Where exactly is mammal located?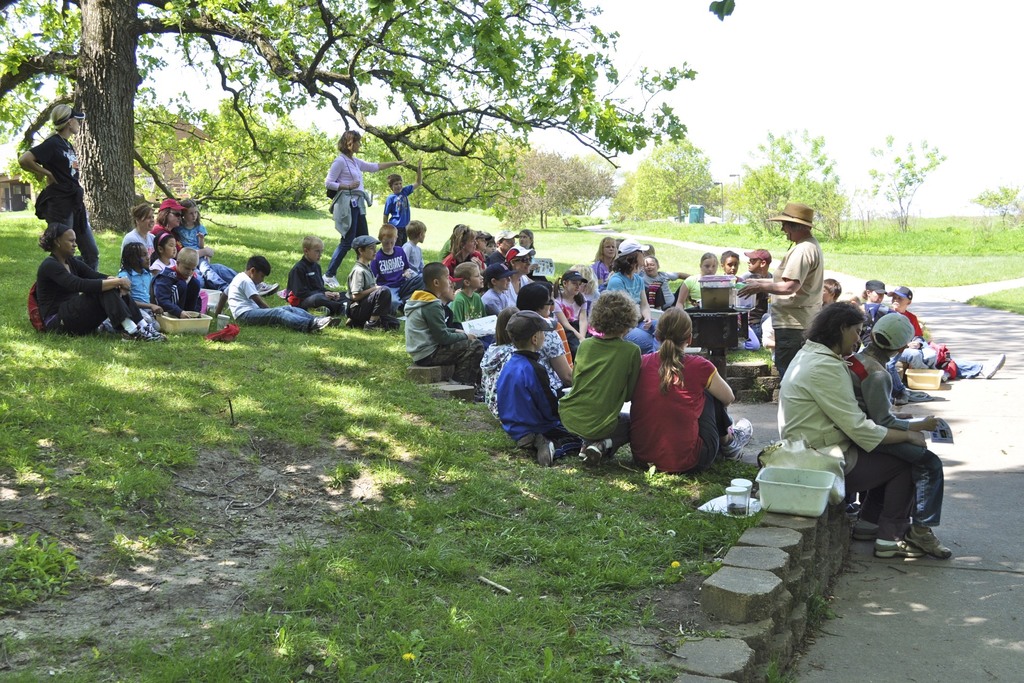
Its bounding box is bbox(514, 222, 538, 252).
